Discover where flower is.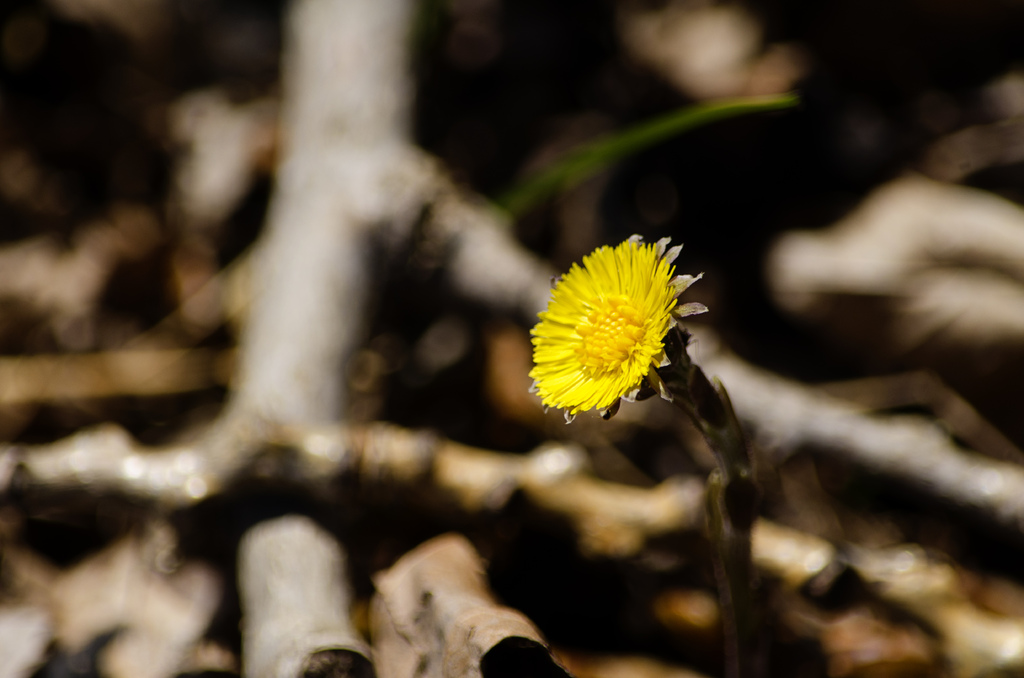
Discovered at x1=536, y1=238, x2=700, y2=423.
